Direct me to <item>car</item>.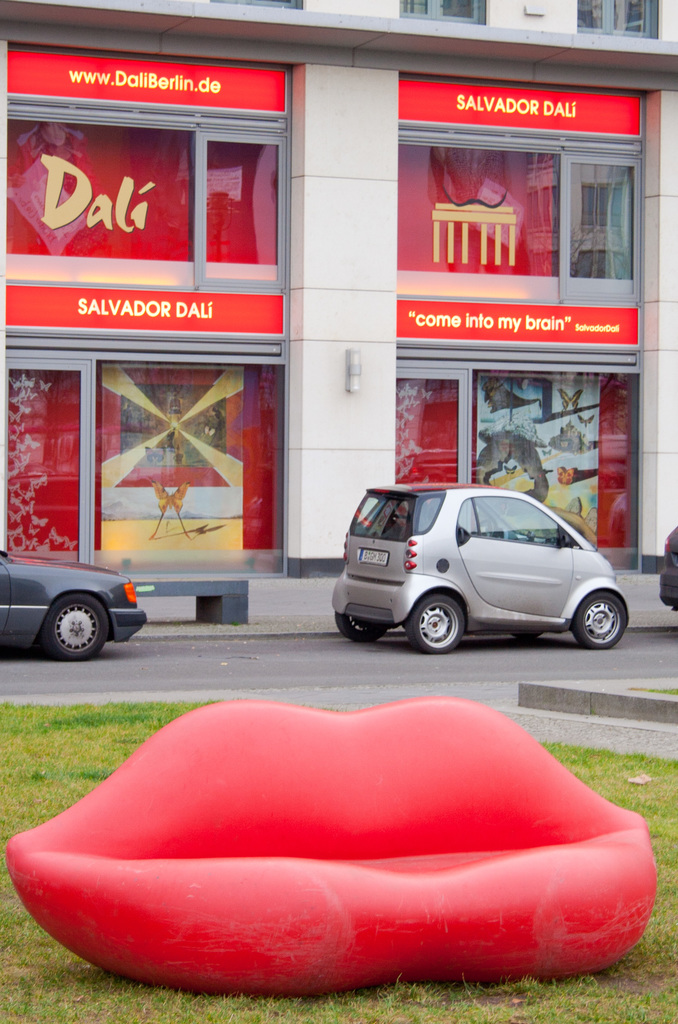
Direction: <region>658, 519, 677, 610</region>.
